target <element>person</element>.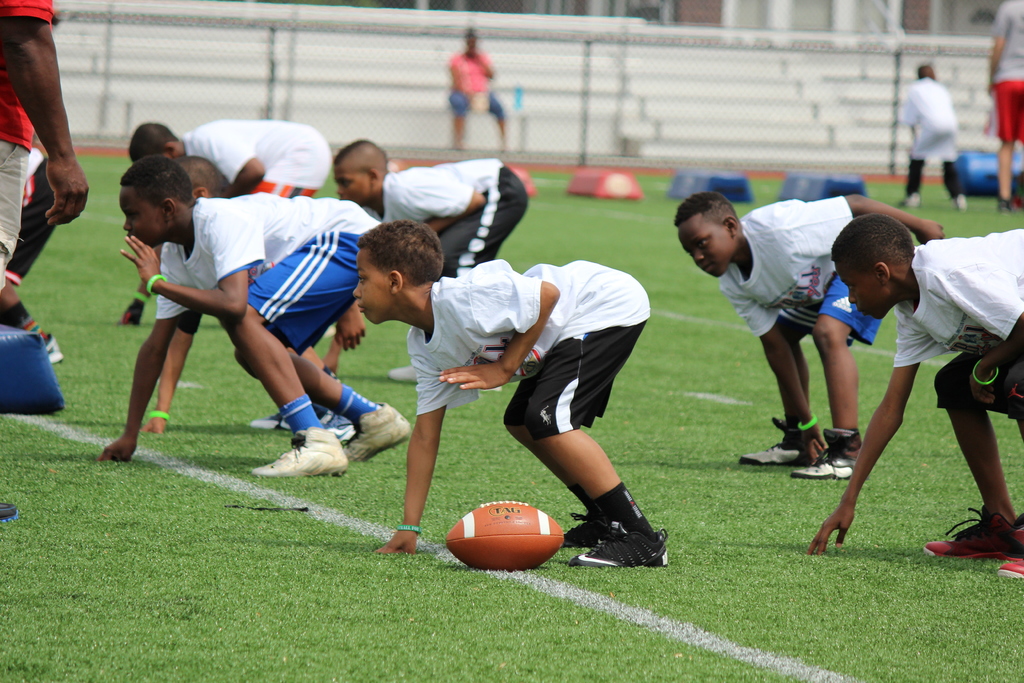
Target region: 356 217 669 566.
